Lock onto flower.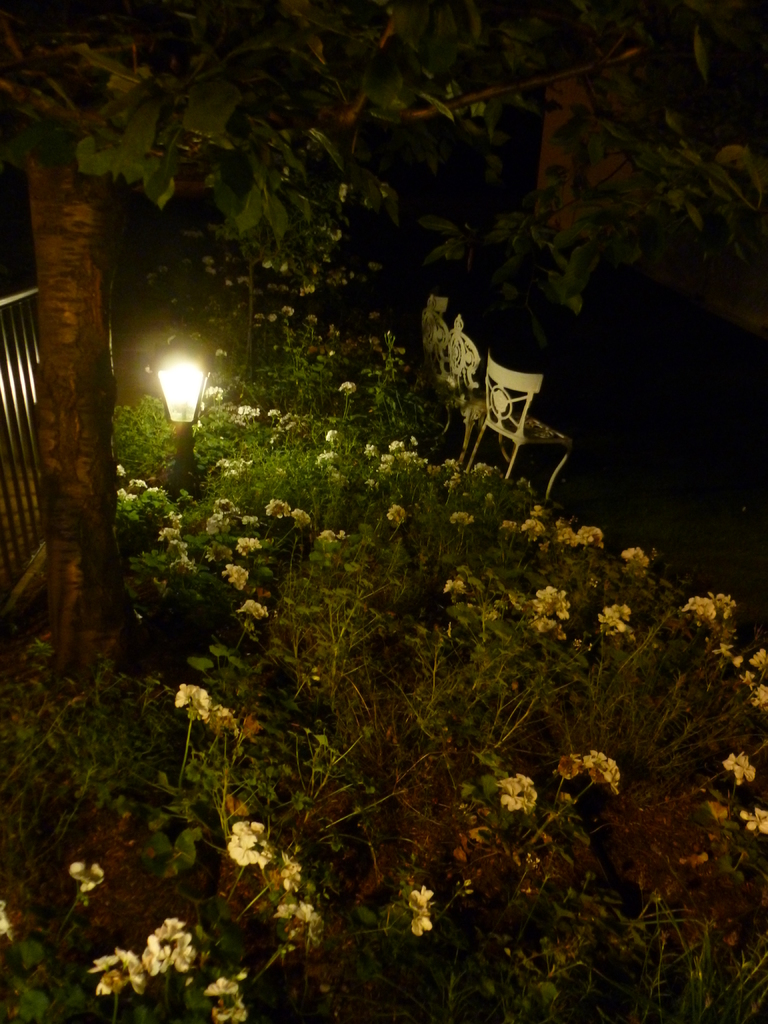
Locked: rect(261, 496, 285, 517).
